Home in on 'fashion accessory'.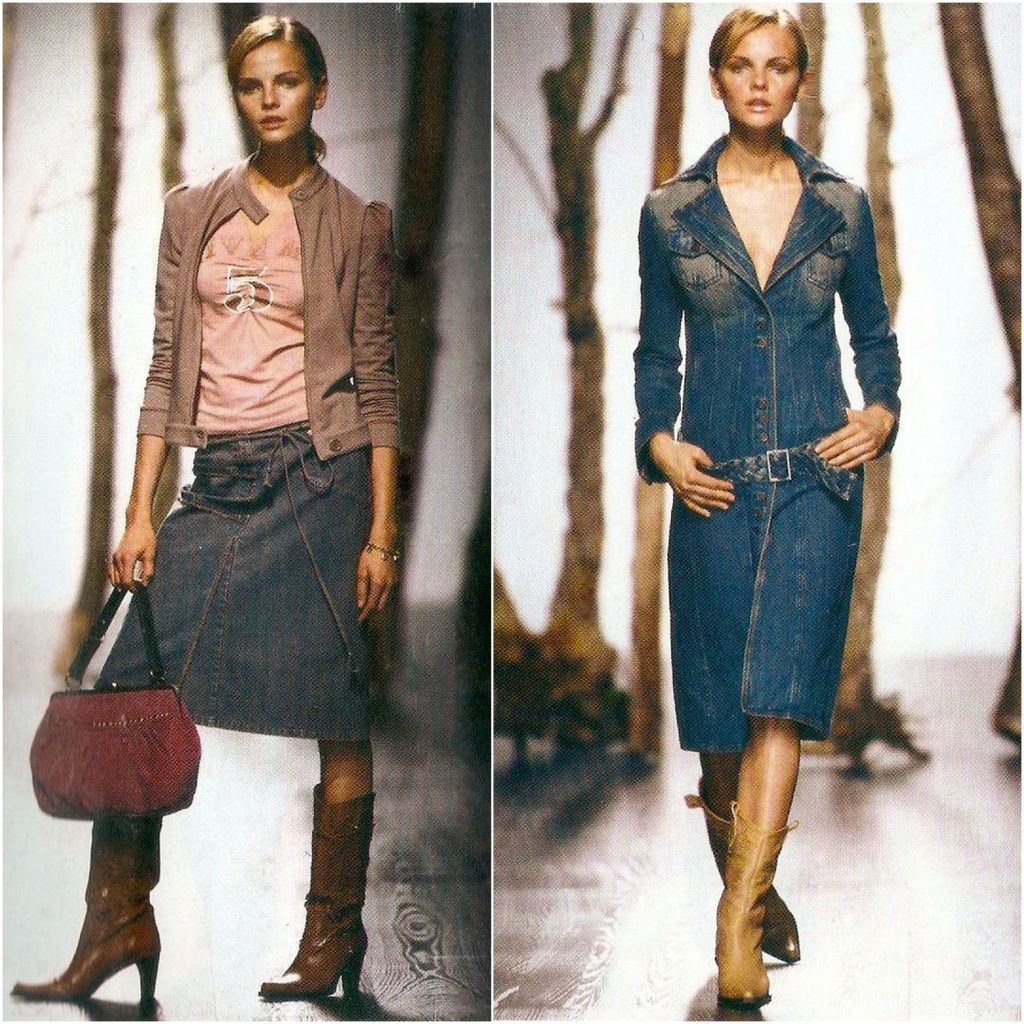
Homed in at {"left": 711, "top": 797, "right": 802, "bottom": 1015}.
